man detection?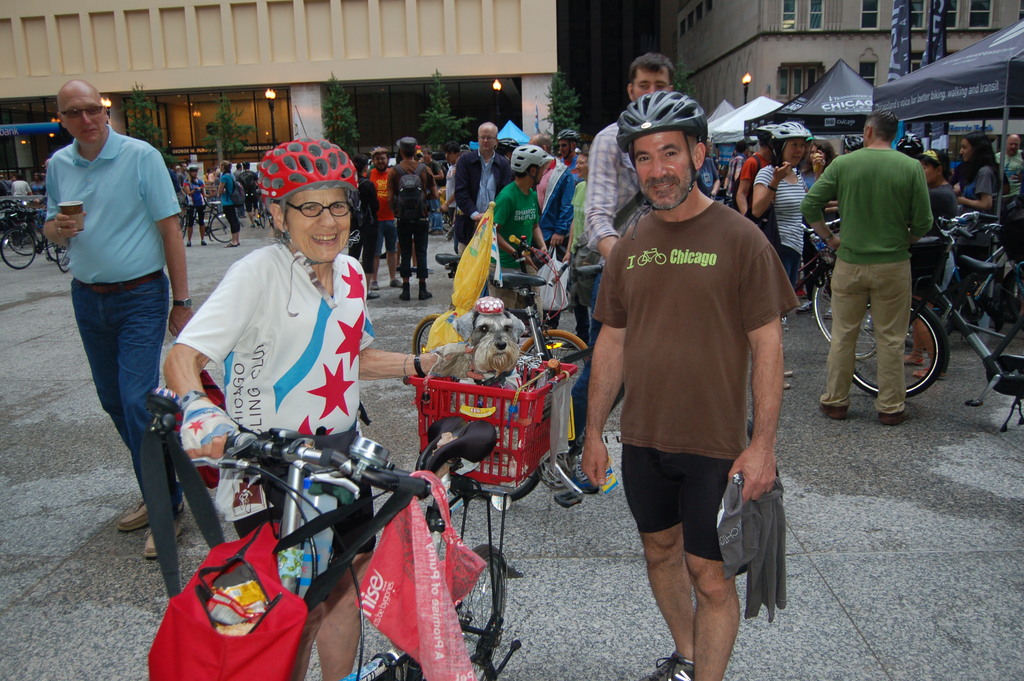
l=13, t=179, r=29, b=193
